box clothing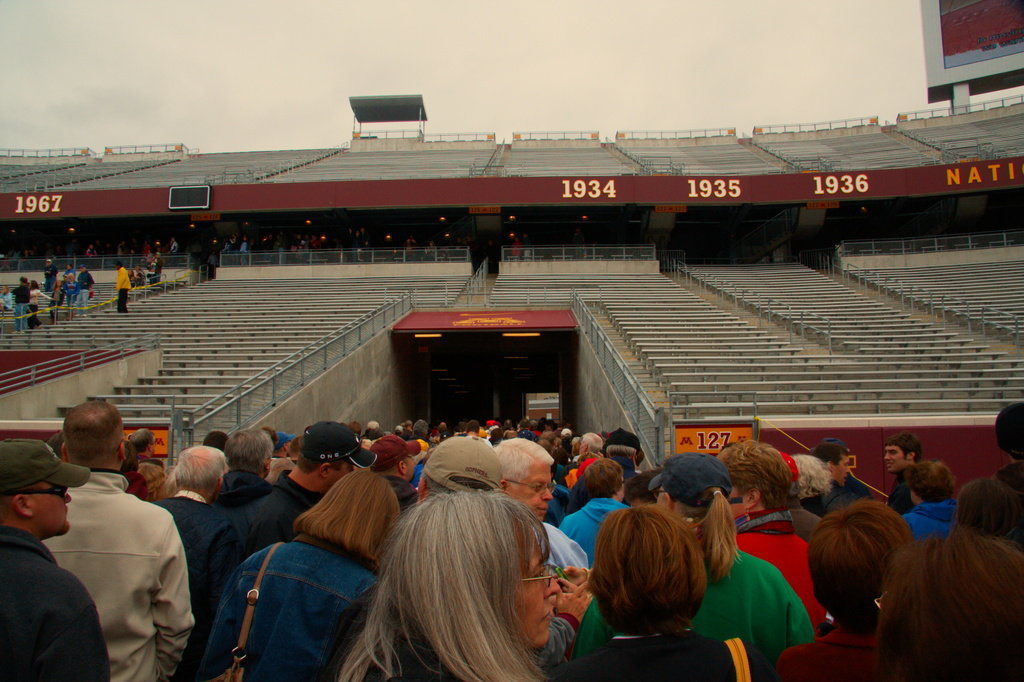
crop(40, 441, 202, 681)
